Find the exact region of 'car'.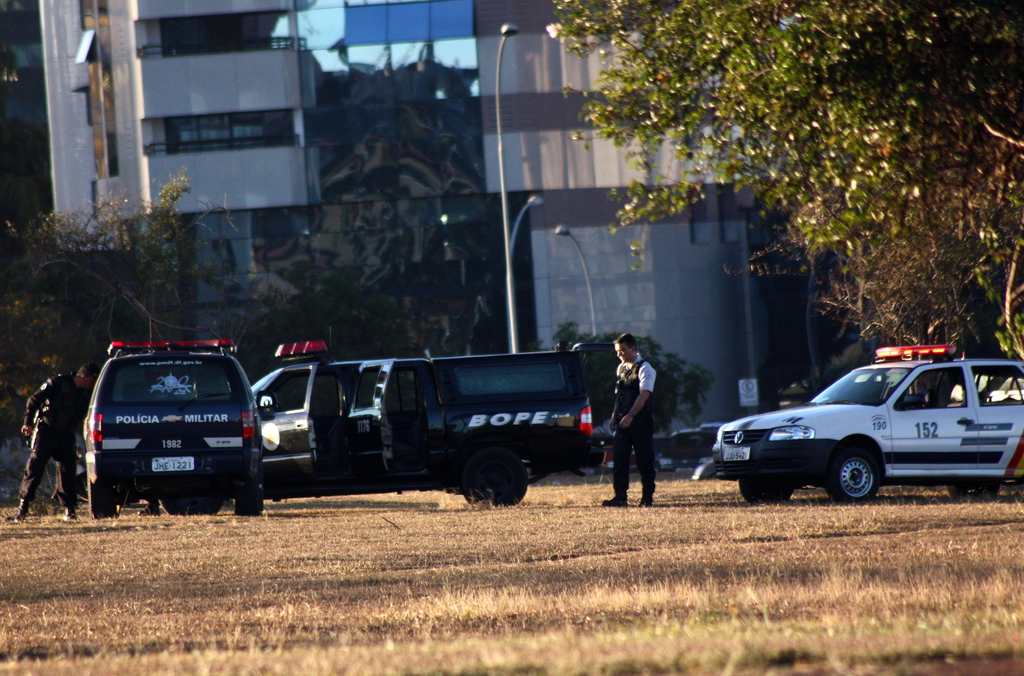
Exact region: bbox(84, 338, 267, 516).
